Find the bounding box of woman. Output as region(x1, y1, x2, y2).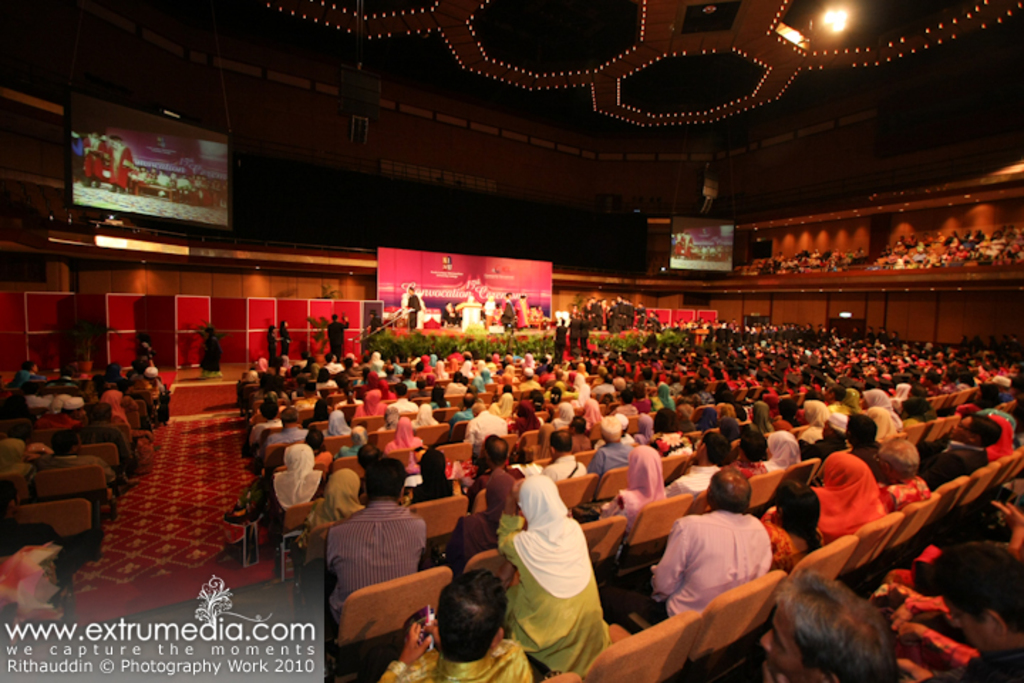
region(486, 472, 613, 673).
